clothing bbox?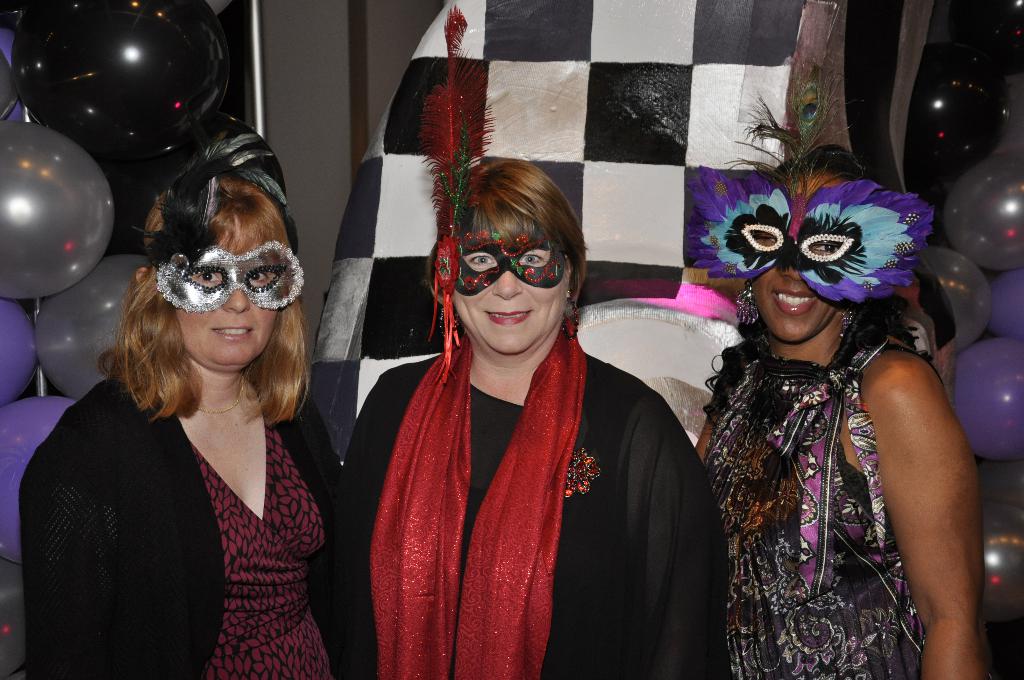
[left=687, top=348, right=921, bottom=679]
